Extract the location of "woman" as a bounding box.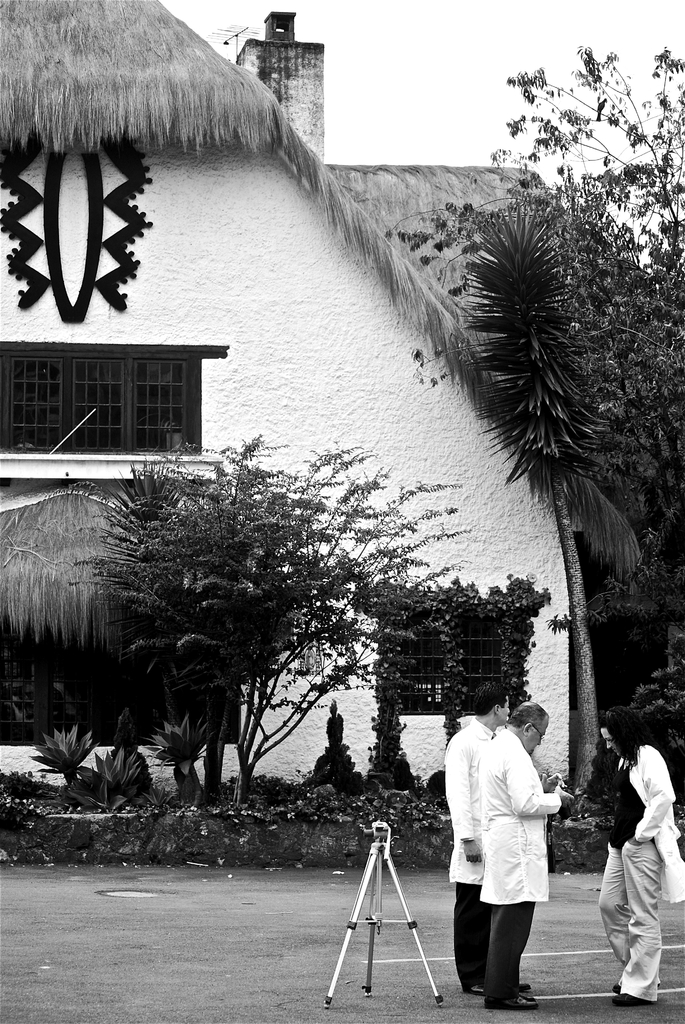
<box>592,708,684,1001</box>.
